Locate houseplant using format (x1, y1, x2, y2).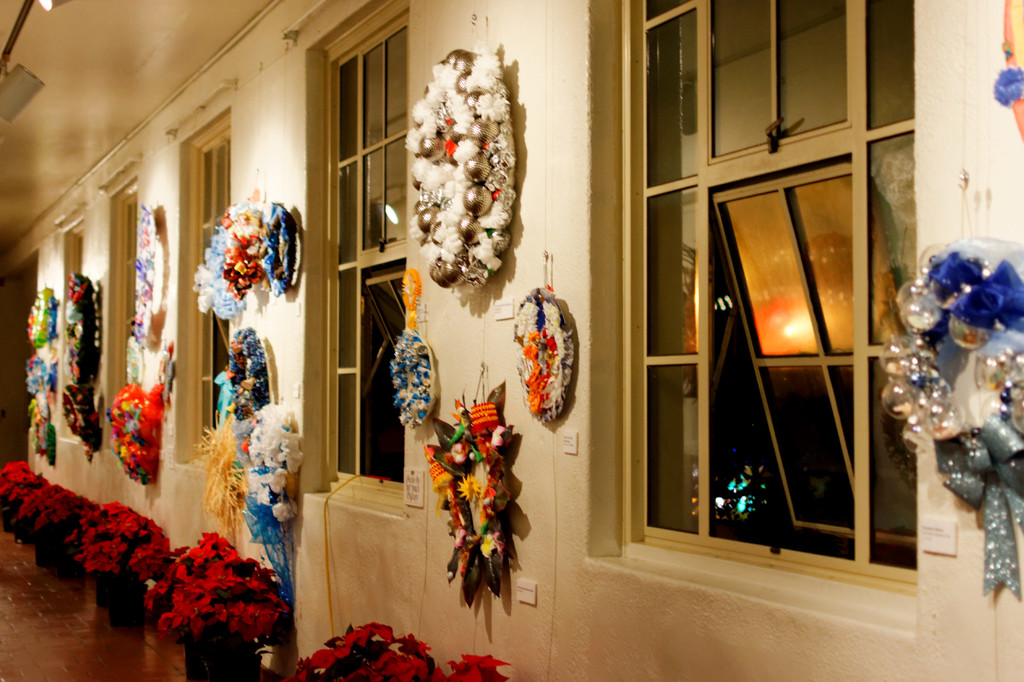
(5, 451, 40, 527).
